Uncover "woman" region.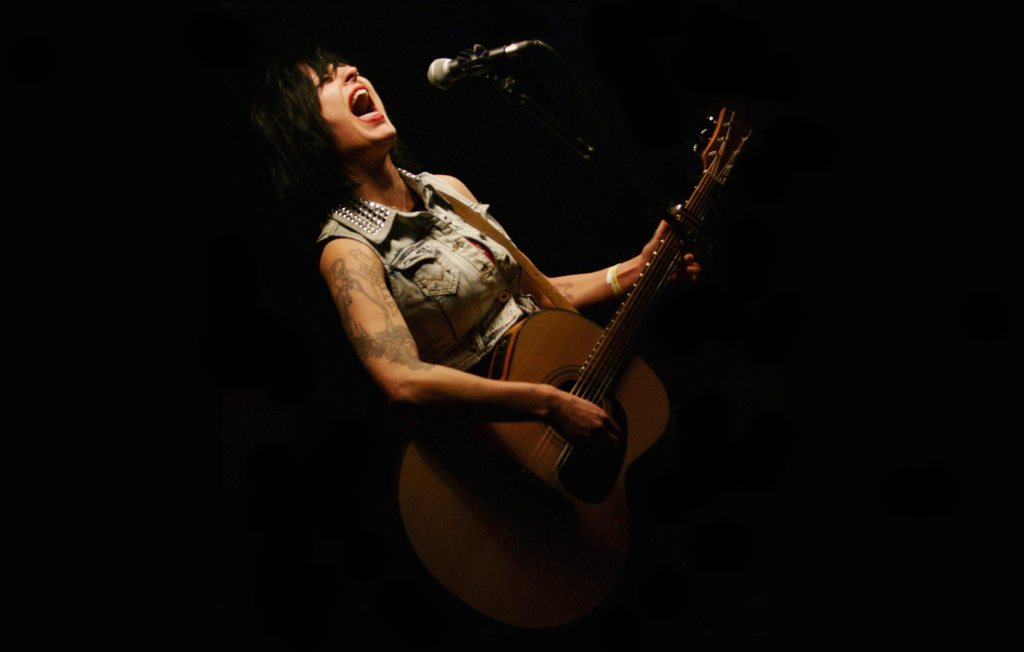
Uncovered: rect(221, 31, 780, 651).
